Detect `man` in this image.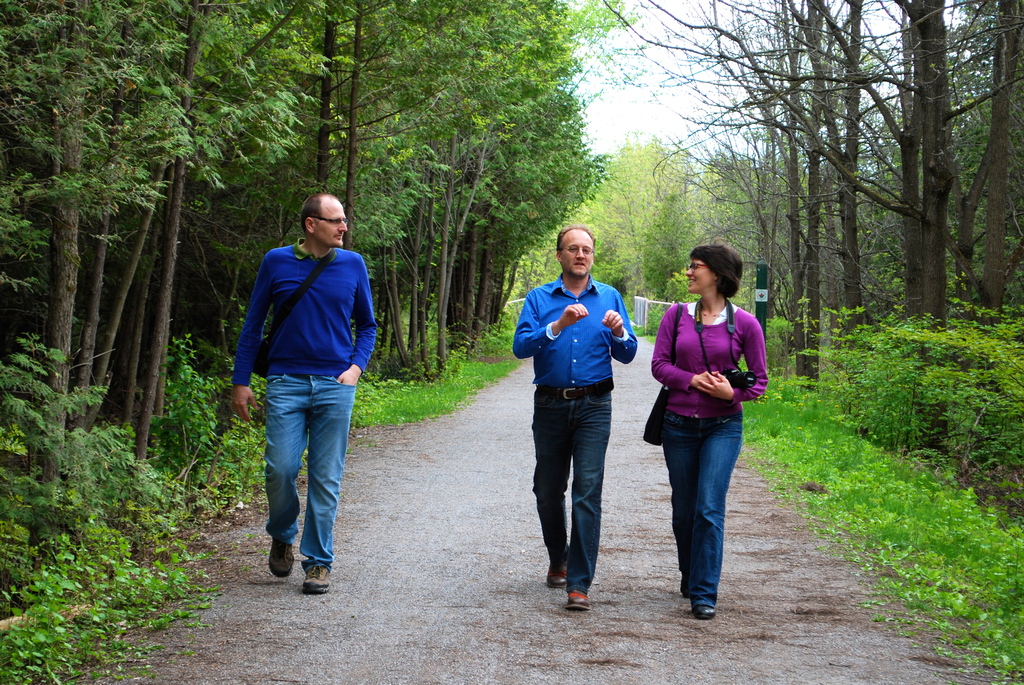
Detection: <region>240, 205, 376, 627</region>.
